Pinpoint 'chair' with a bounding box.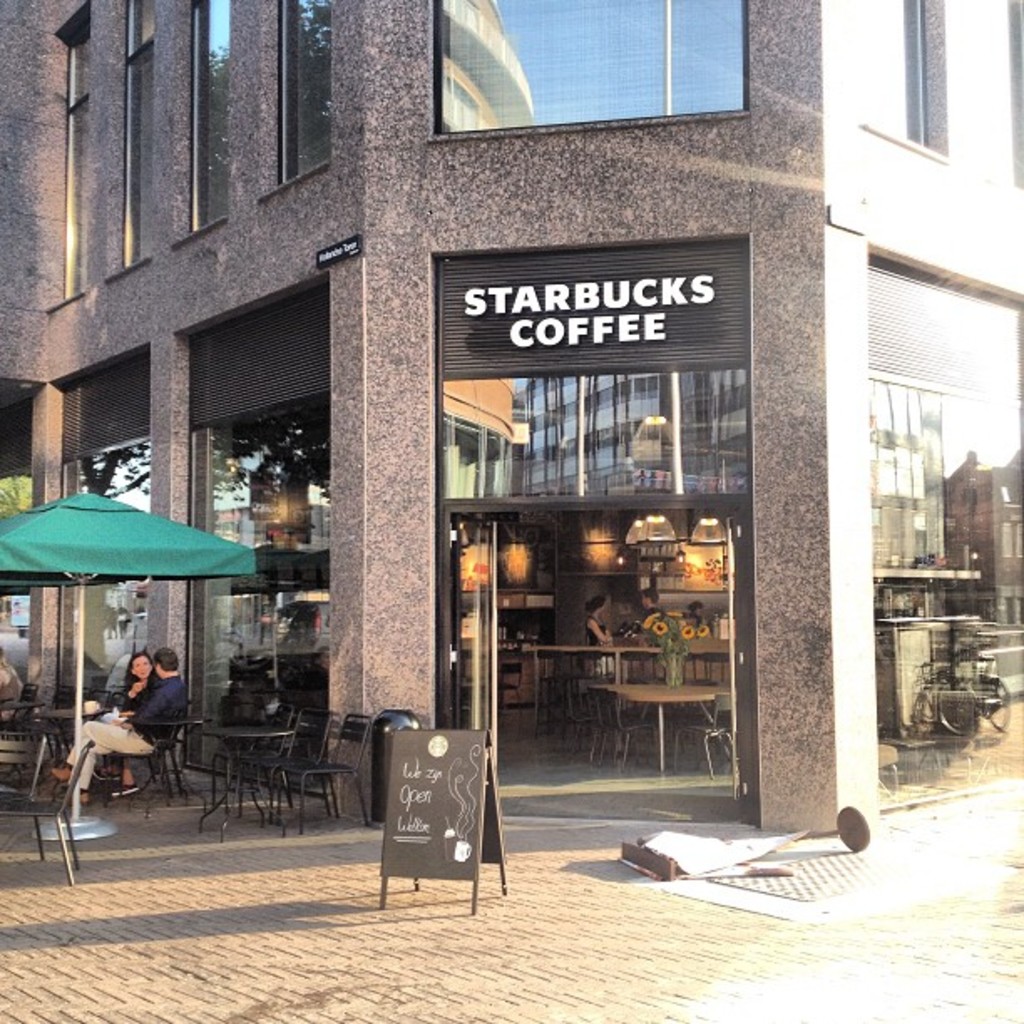
locate(251, 711, 330, 815).
